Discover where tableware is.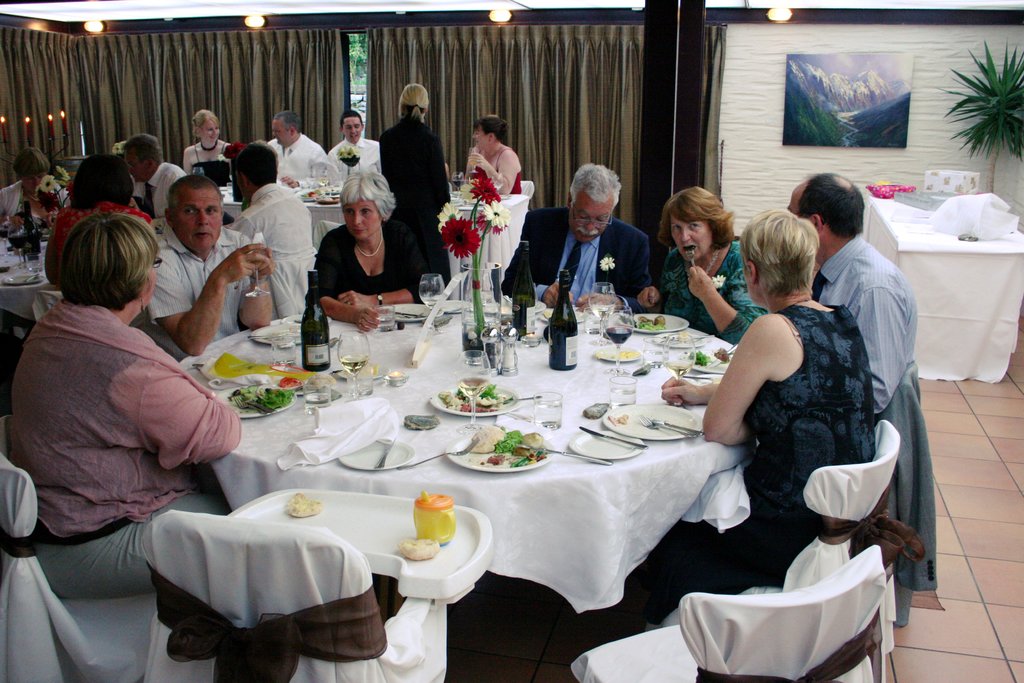
Discovered at bbox=(628, 309, 686, 334).
